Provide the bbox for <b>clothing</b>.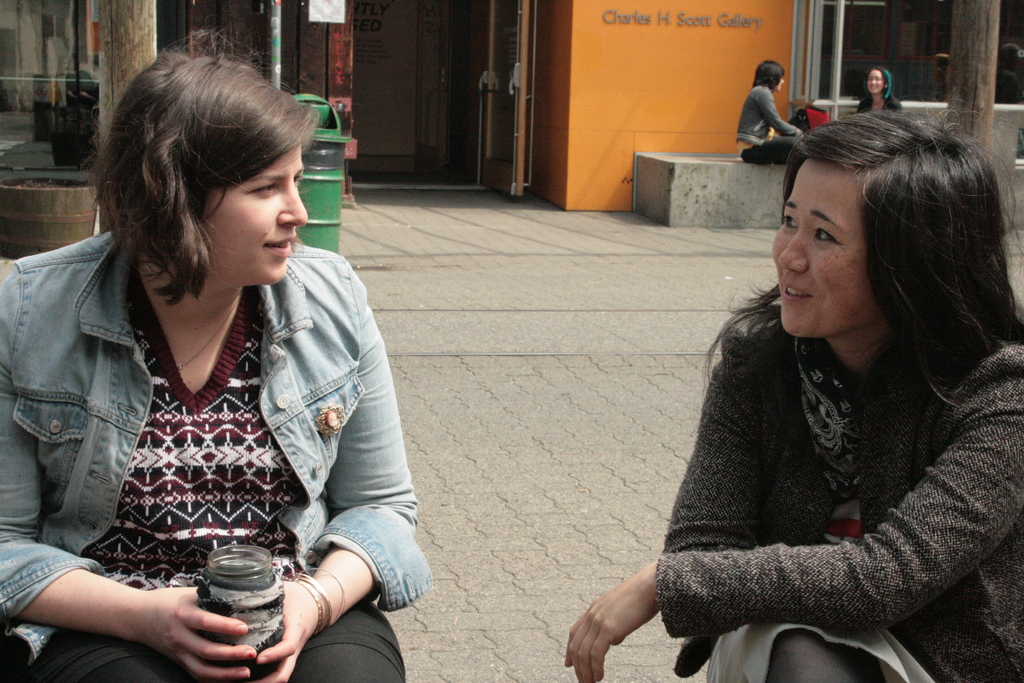
(left=734, top=86, right=806, bottom=163).
